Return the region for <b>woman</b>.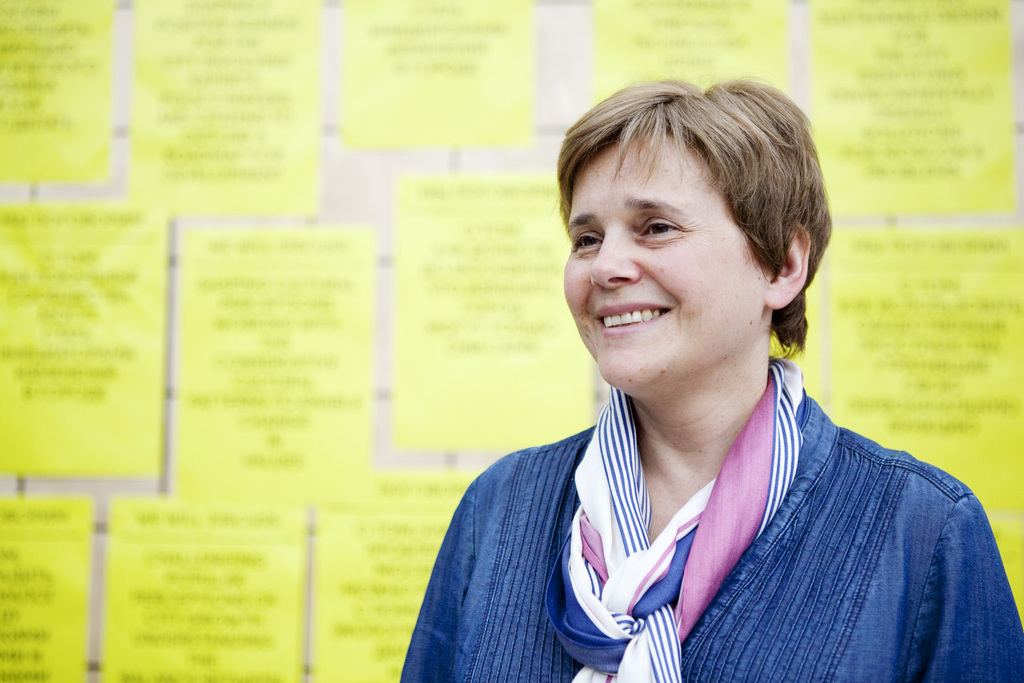
Rect(368, 81, 982, 662).
